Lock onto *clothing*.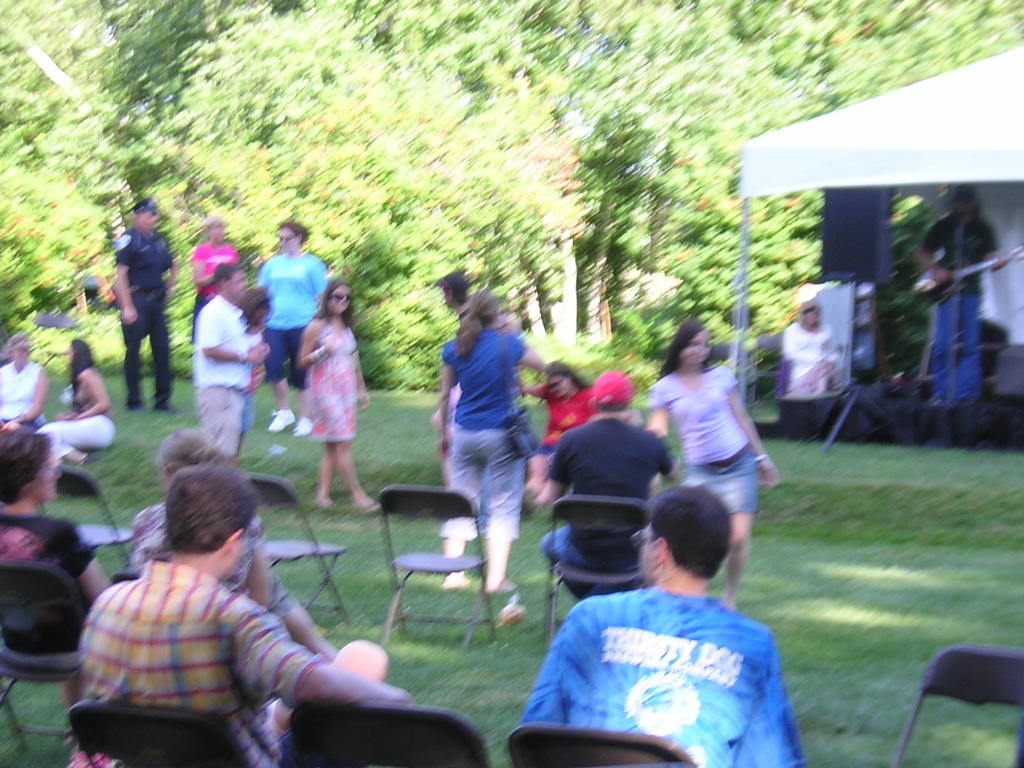
Locked: 779/315/833/396.
